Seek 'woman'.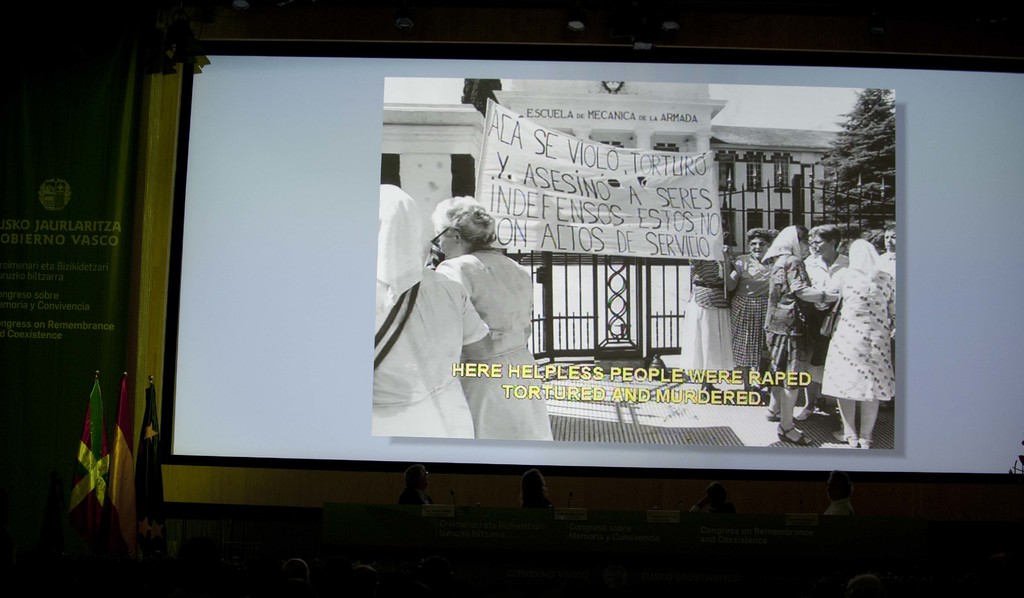
[429, 196, 555, 442].
